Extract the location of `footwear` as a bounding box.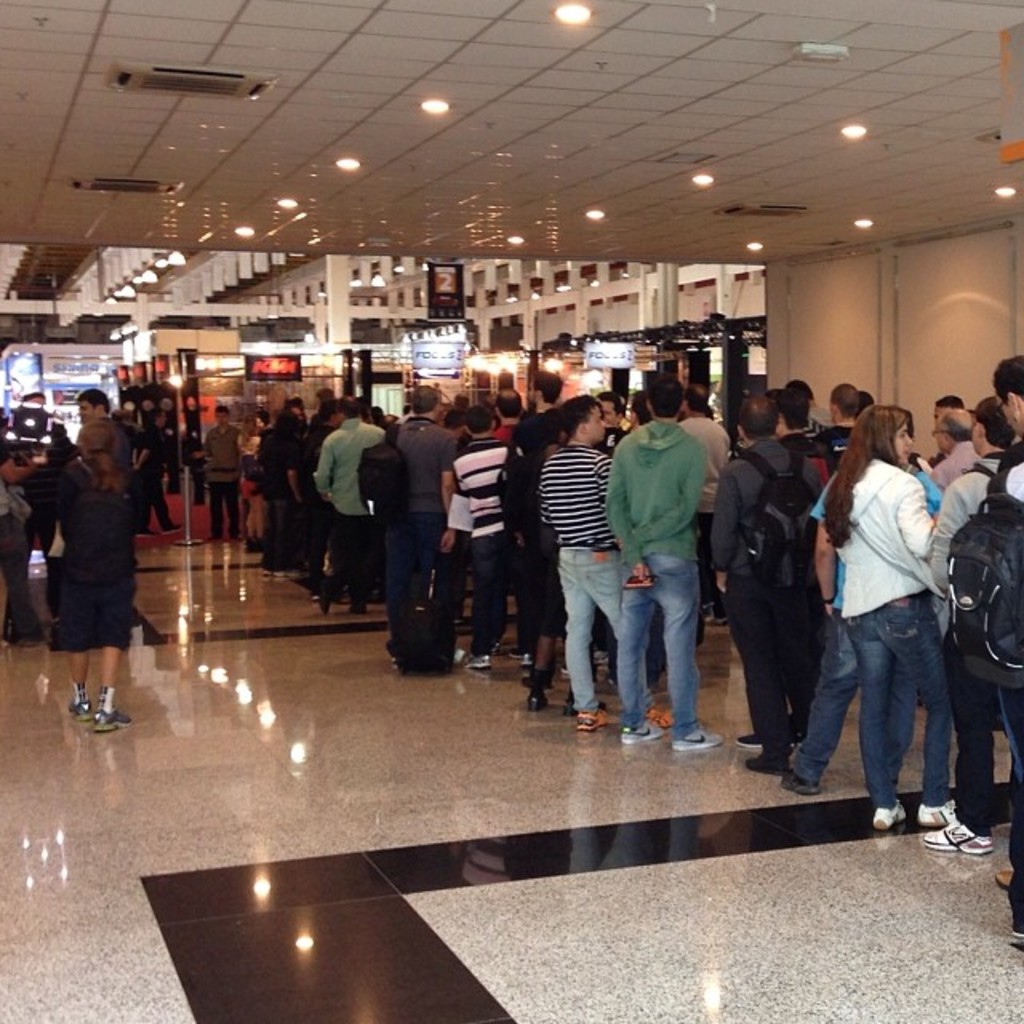
select_region(578, 707, 610, 731).
